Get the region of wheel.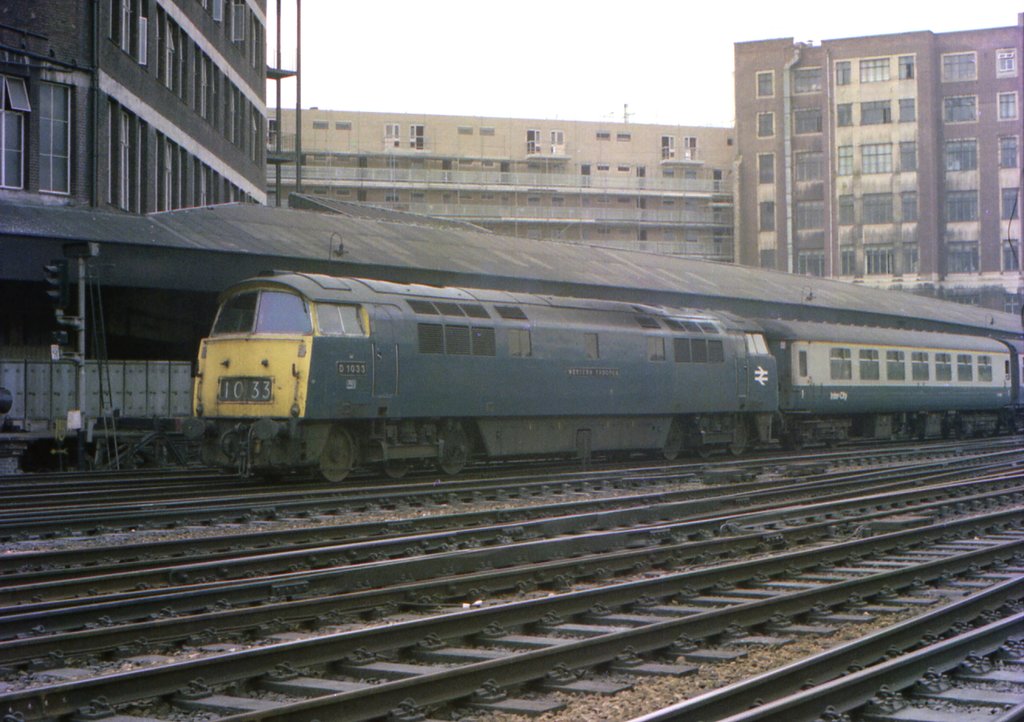
bbox(316, 426, 358, 479).
